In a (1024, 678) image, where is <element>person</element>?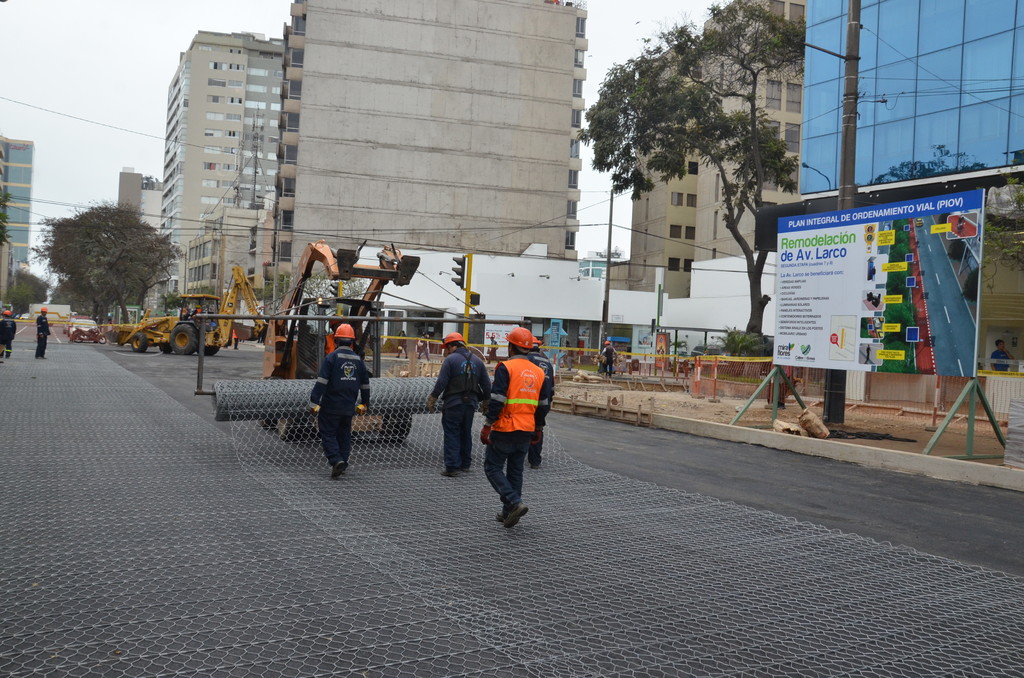
[left=0, top=311, right=16, bottom=359].
